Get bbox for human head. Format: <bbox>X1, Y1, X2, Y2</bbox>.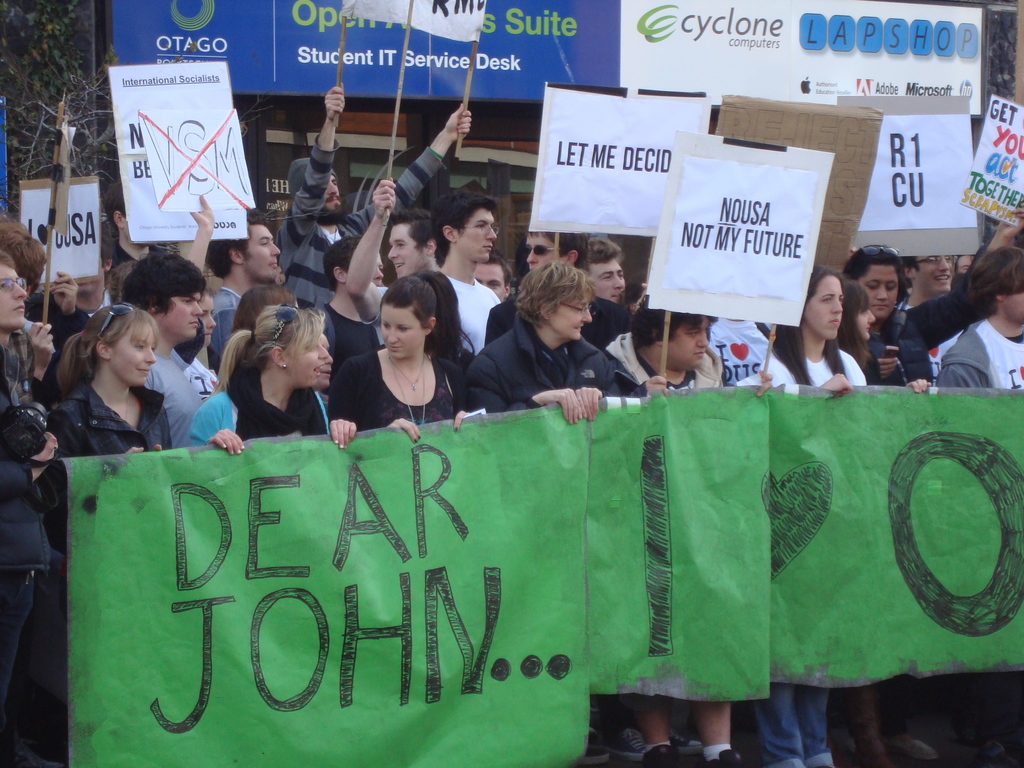
<bbox>838, 246, 900, 316</bbox>.
